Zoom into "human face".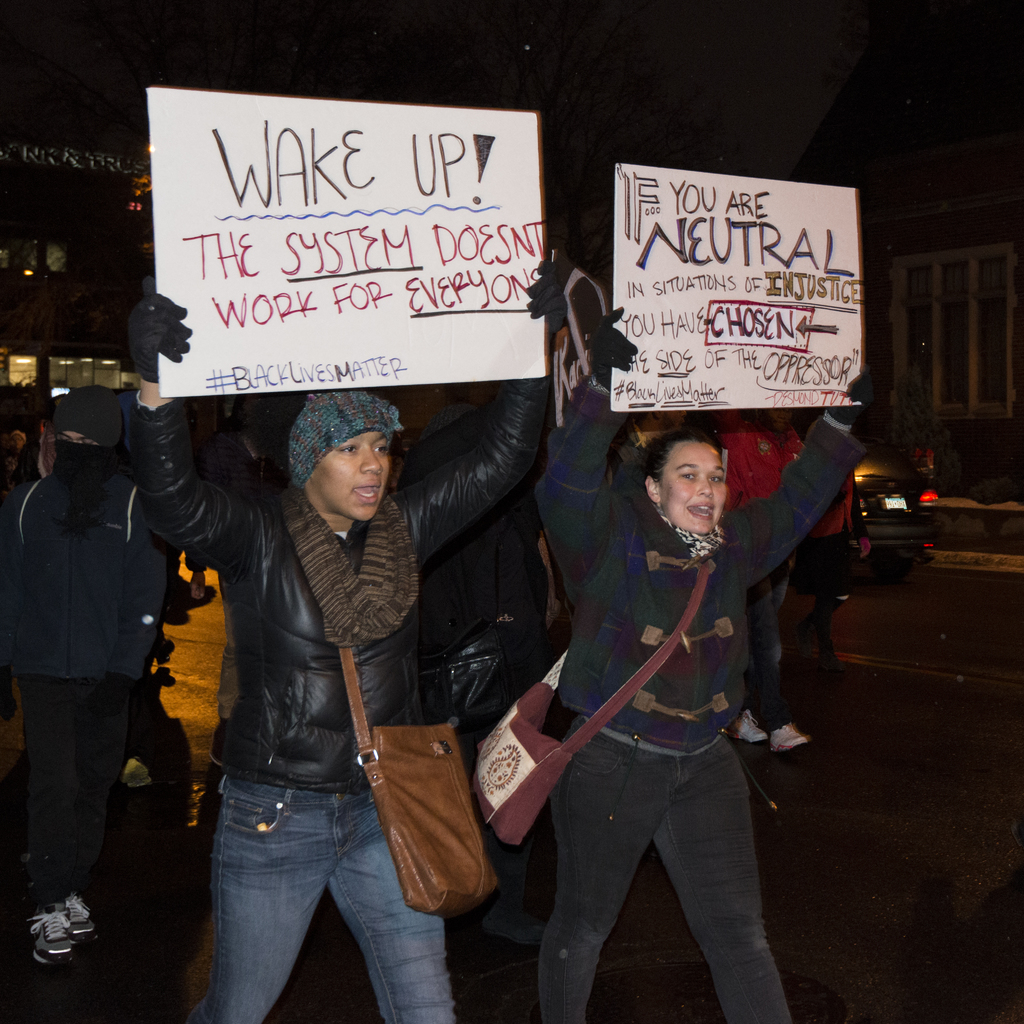
Zoom target: <bbox>317, 429, 390, 522</bbox>.
